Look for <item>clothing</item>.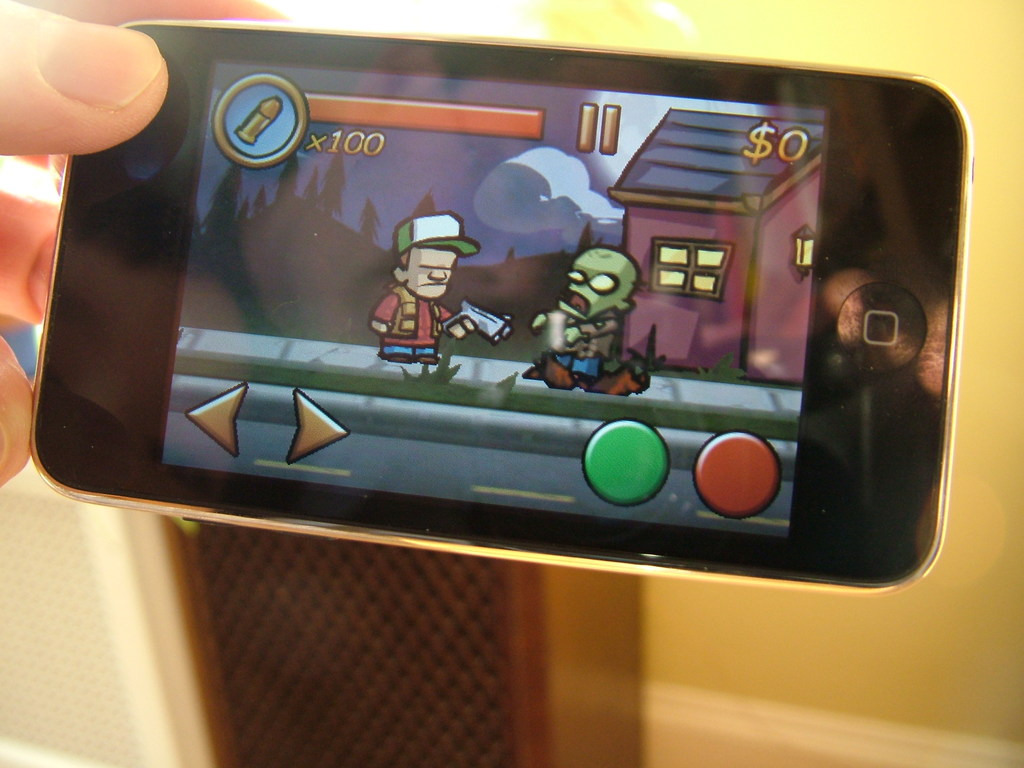
Found: box=[371, 287, 450, 358].
